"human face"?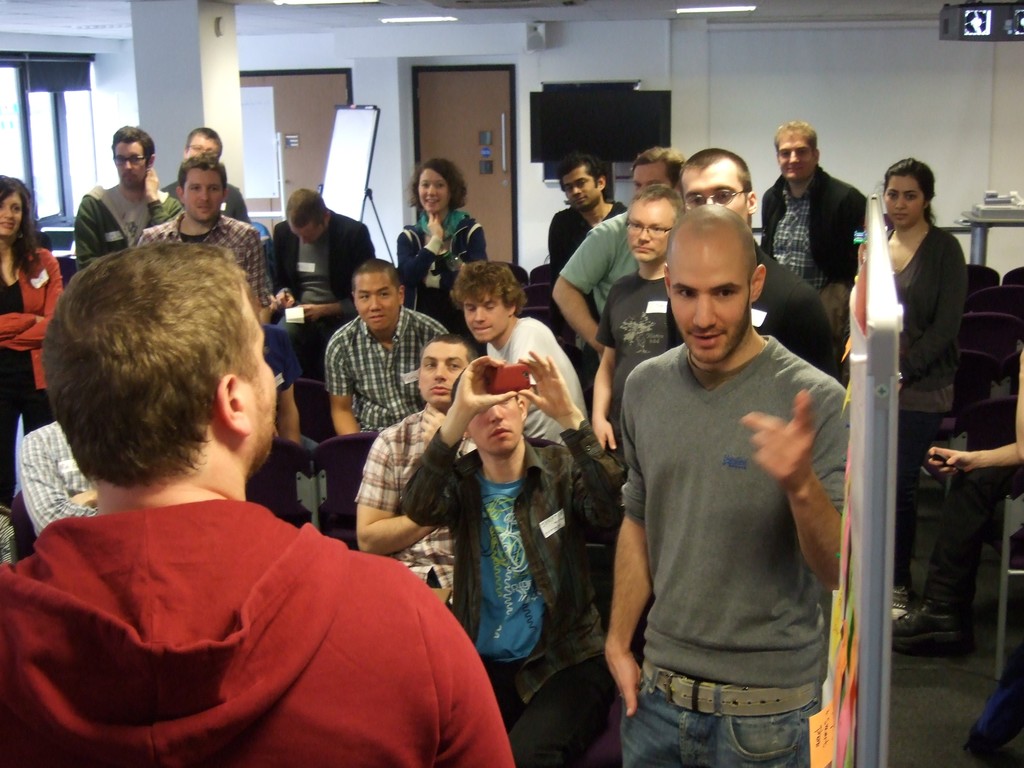
<region>465, 287, 508, 342</region>
